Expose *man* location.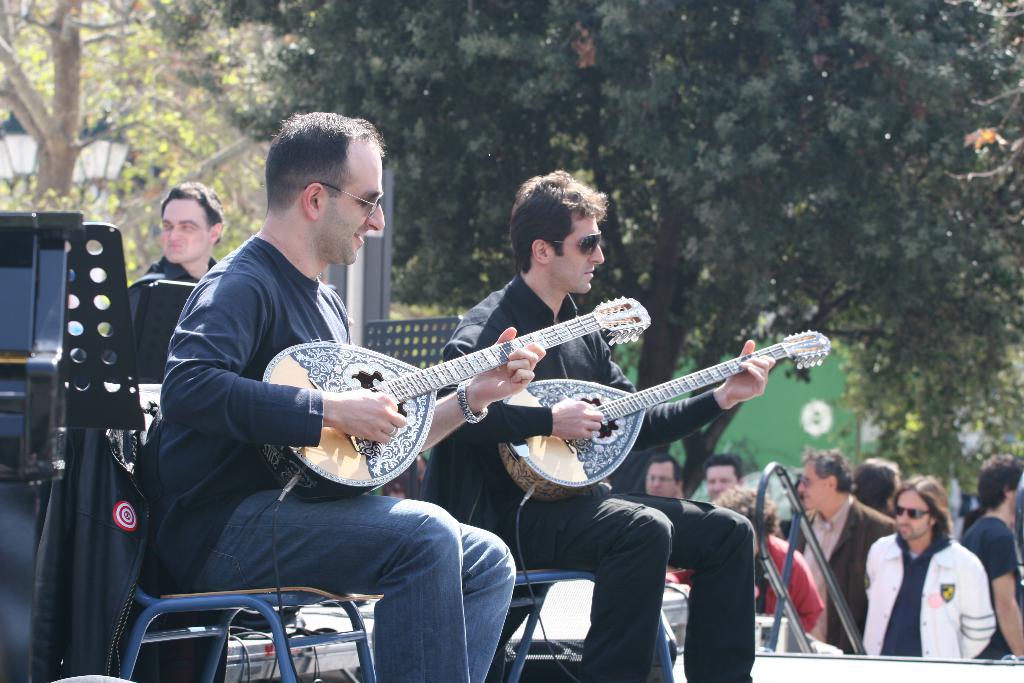
Exposed at pyautogui.locateOnScreen(640, 452, 689, 504).
